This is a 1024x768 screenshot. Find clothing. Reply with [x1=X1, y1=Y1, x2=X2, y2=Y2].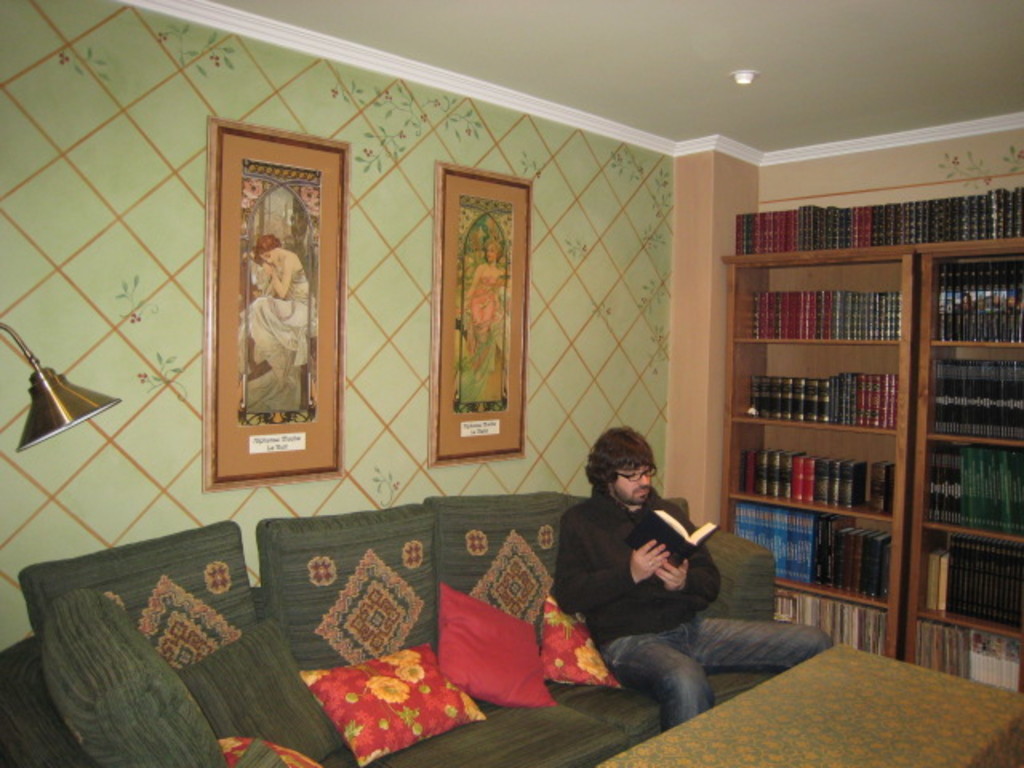
[x1=467, y1=272, x2=509, y2=355].
